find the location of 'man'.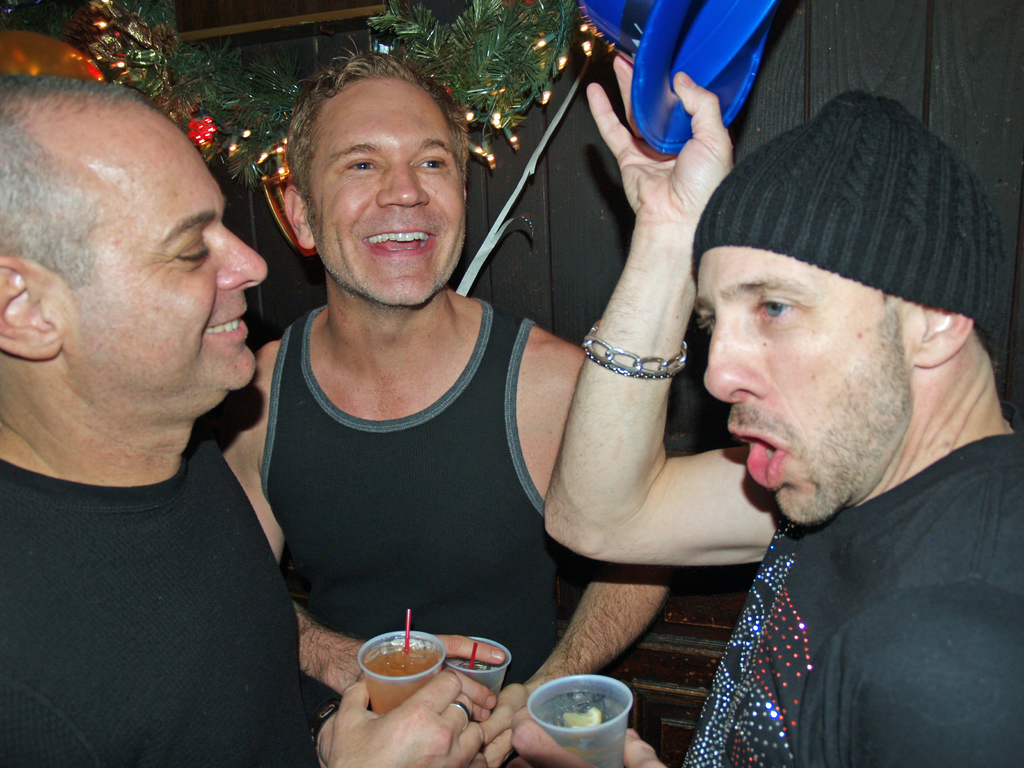
Location: (518,47,1023,762).
